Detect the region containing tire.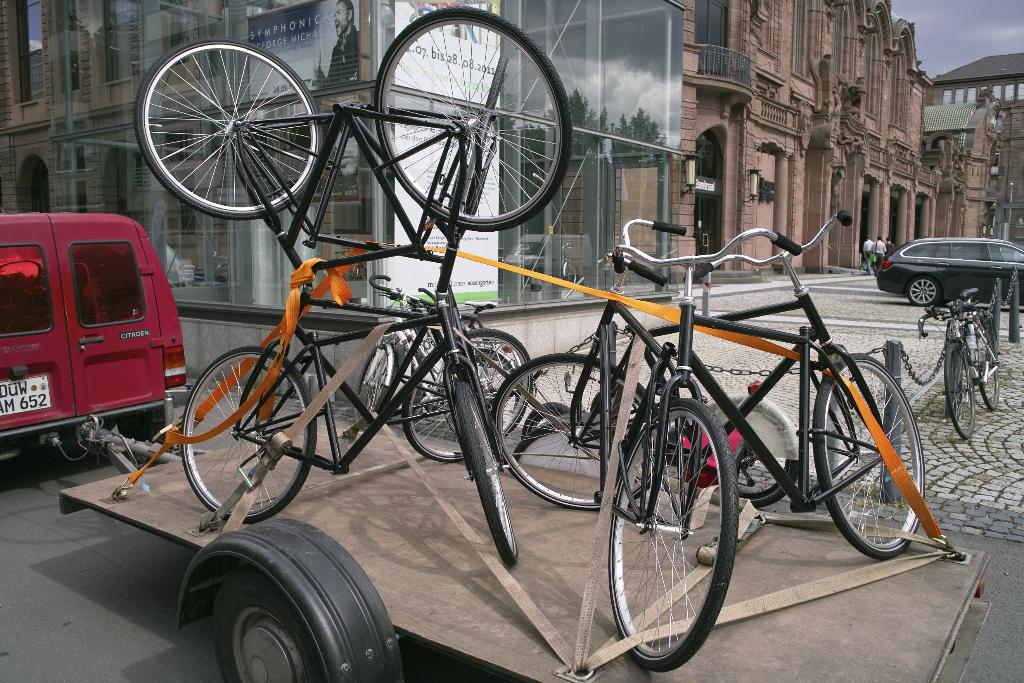
box(977, 329, 1006, 415).
